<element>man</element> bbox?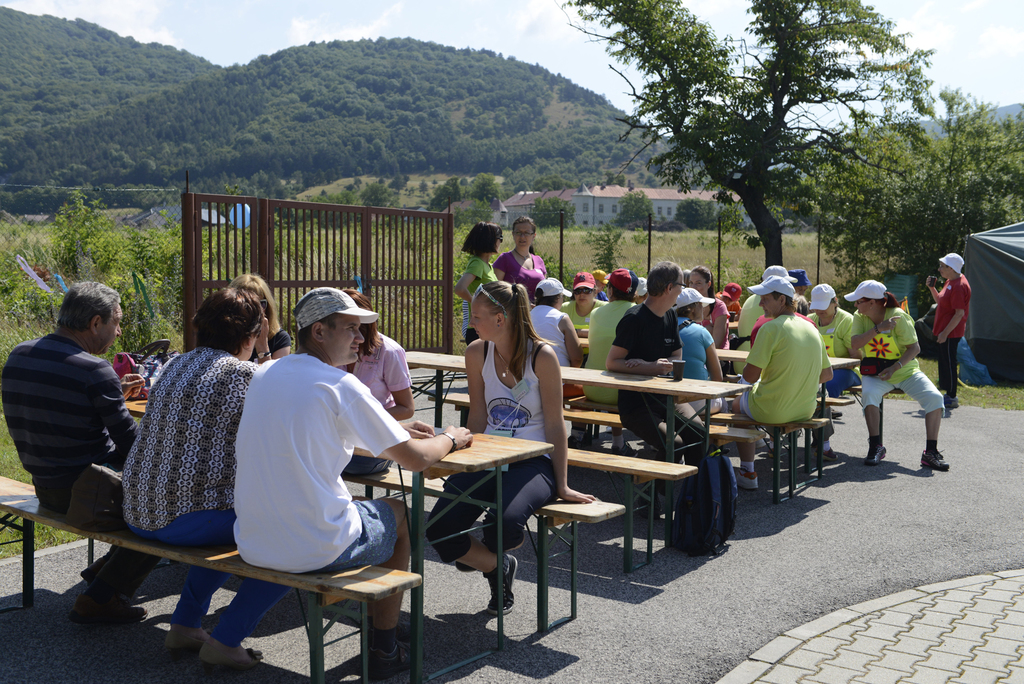
[x1=715, y1=274, x2=824, y2=499]
